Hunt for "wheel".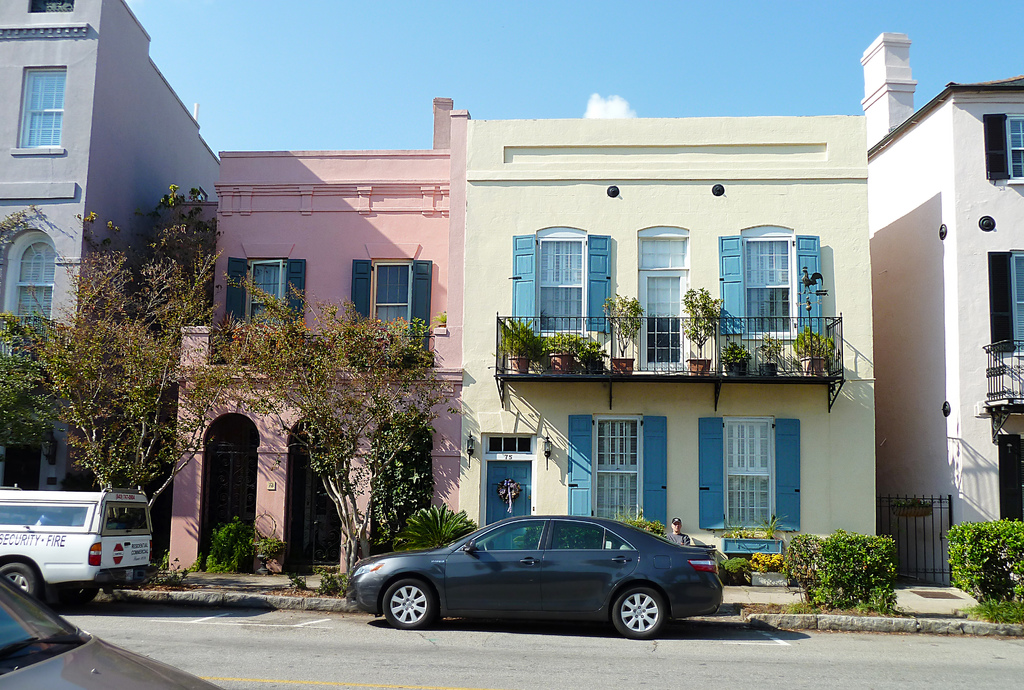
Hunted down at (x1=67, y1=584, x2=99, y2=605).
